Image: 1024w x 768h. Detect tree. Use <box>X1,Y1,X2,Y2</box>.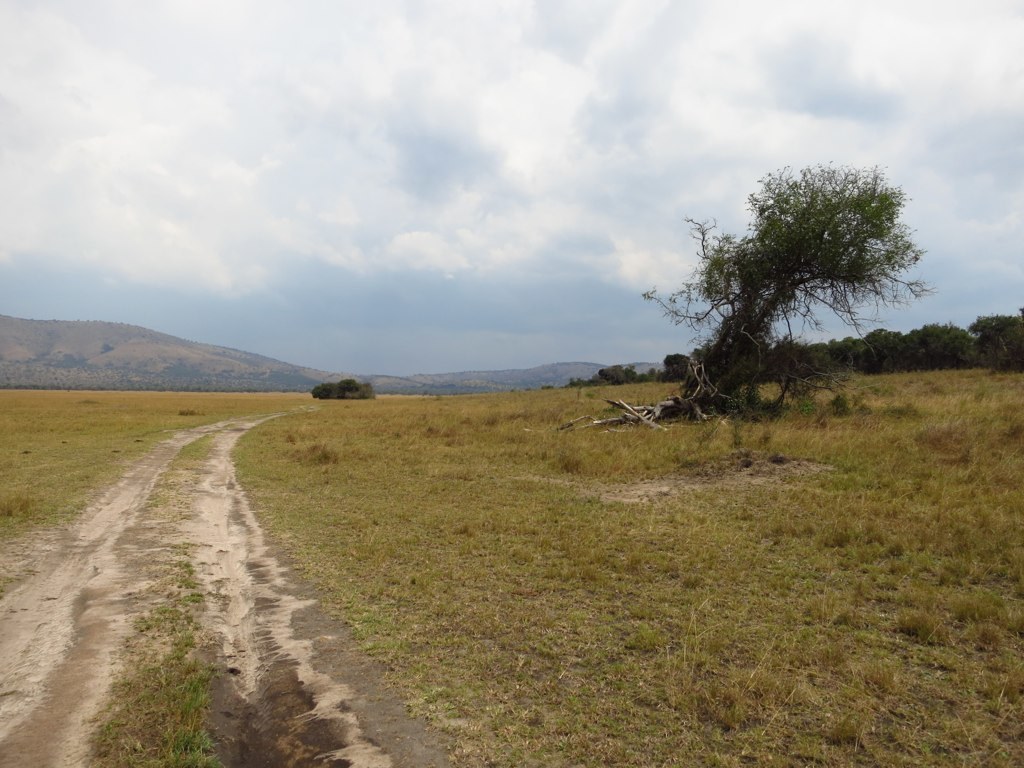
<box>618,163,929,418</box>.
